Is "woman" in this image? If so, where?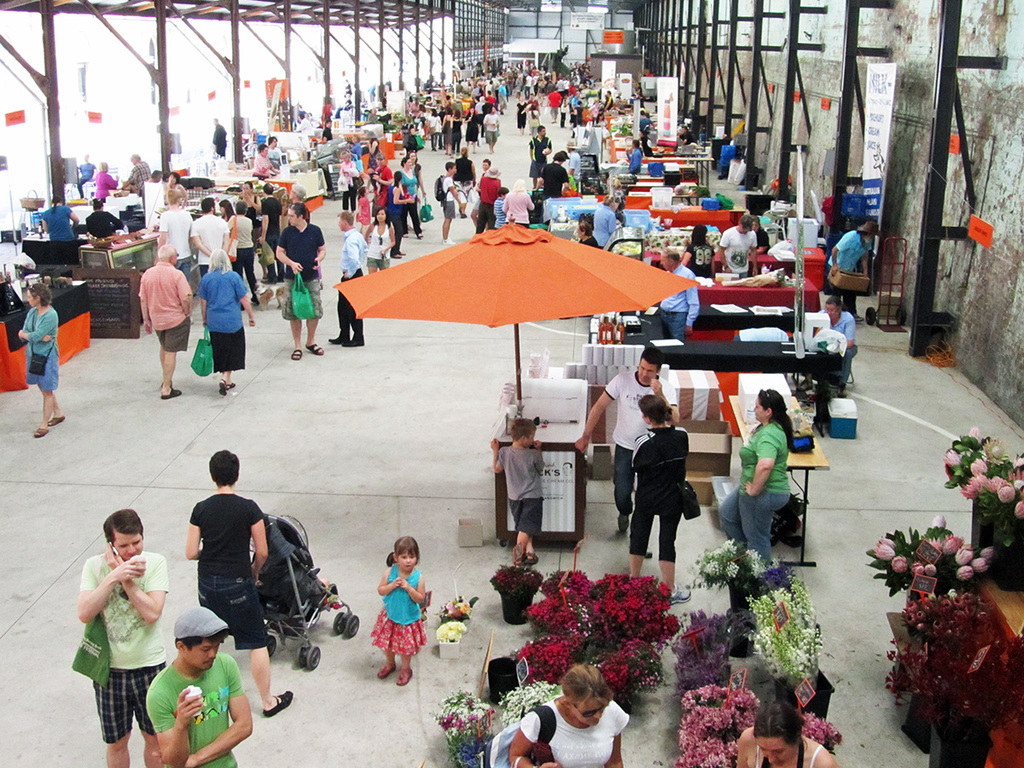
Yes, at {"x1": 451, "y1": 111, "x2": 463, "y2": 154}.
